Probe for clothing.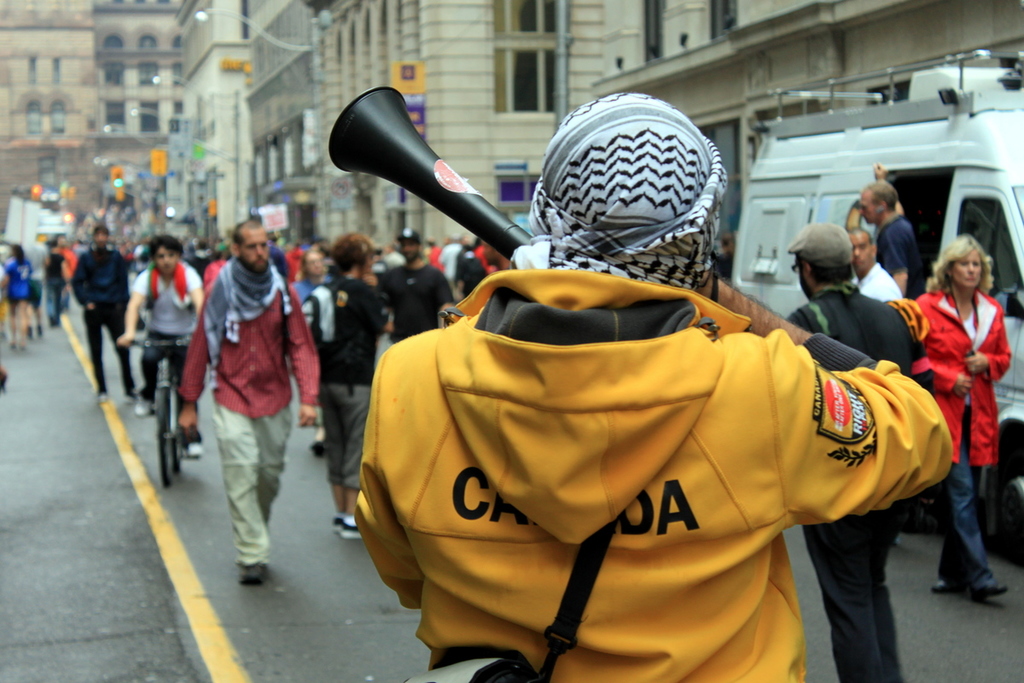
Probe result: locate(1, 254, 39, 304).
